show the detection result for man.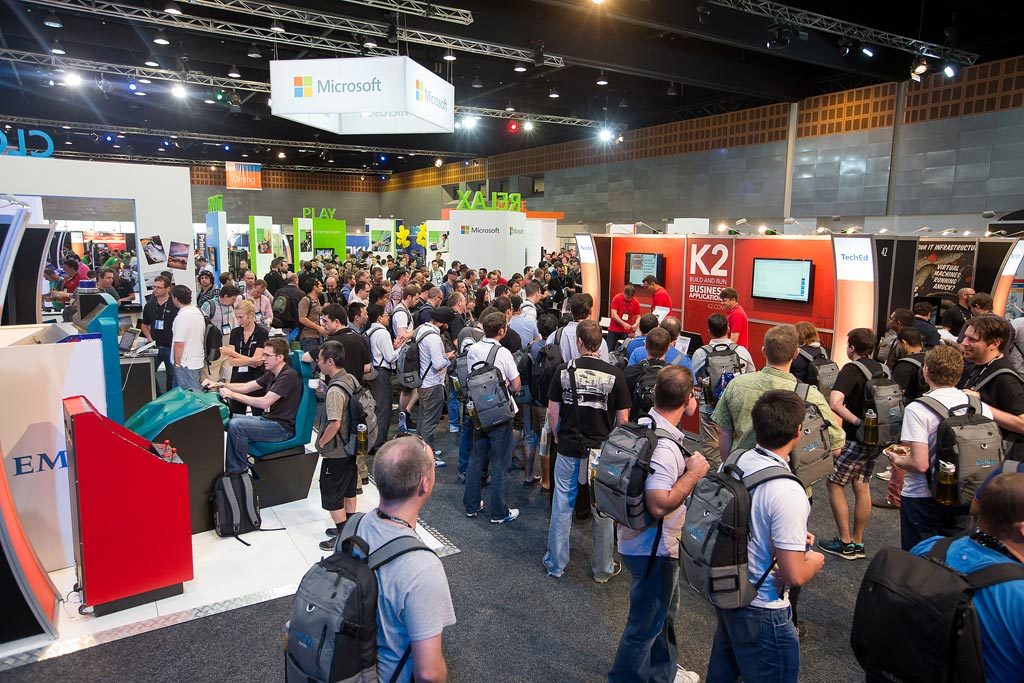
box(952, 316, 1023, 453).
